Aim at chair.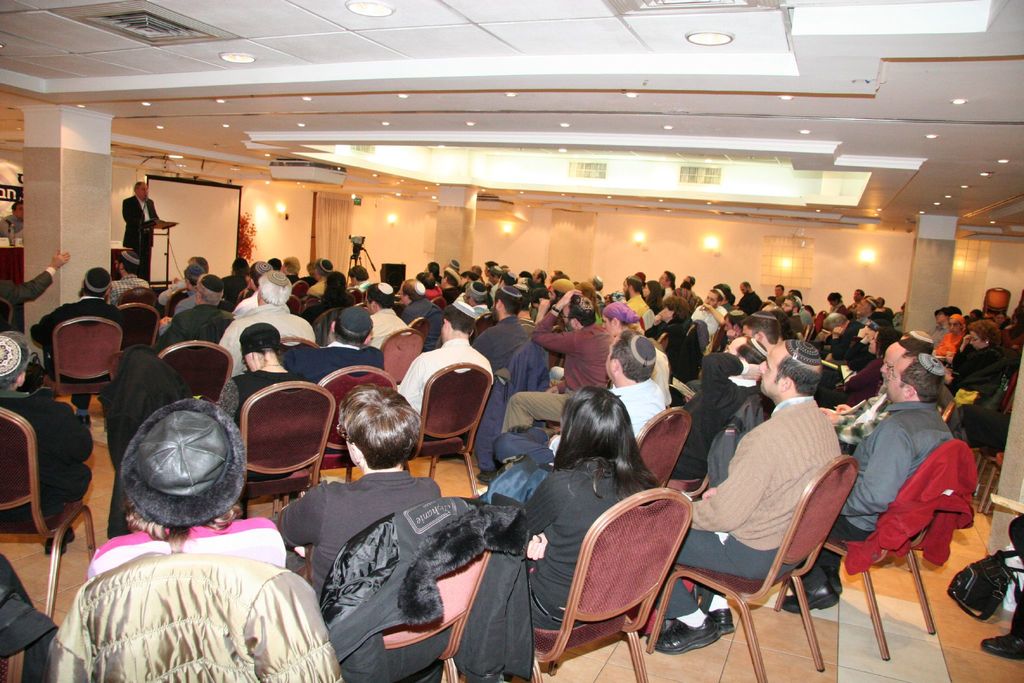
Aimed at 241,378,344,521.
